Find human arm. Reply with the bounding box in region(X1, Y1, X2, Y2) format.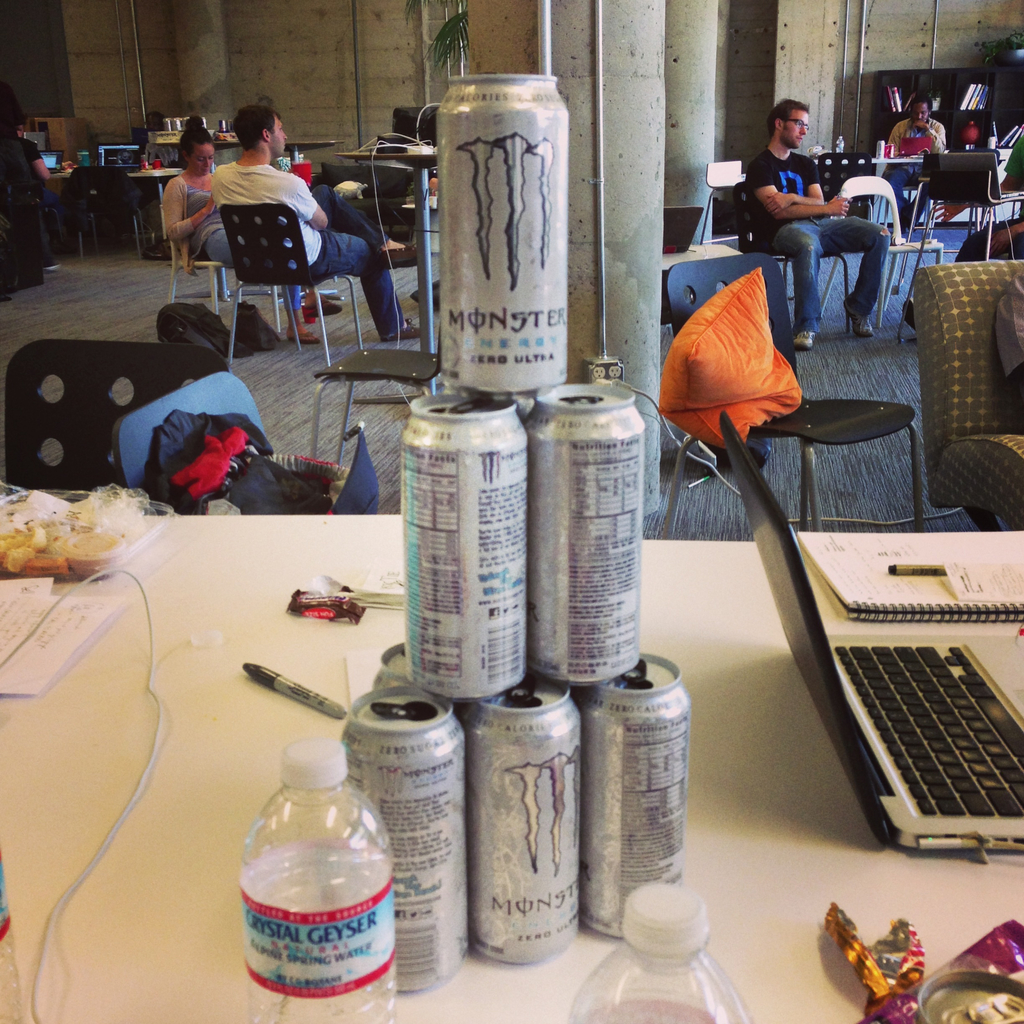
region(20, 135, 49, 180).
